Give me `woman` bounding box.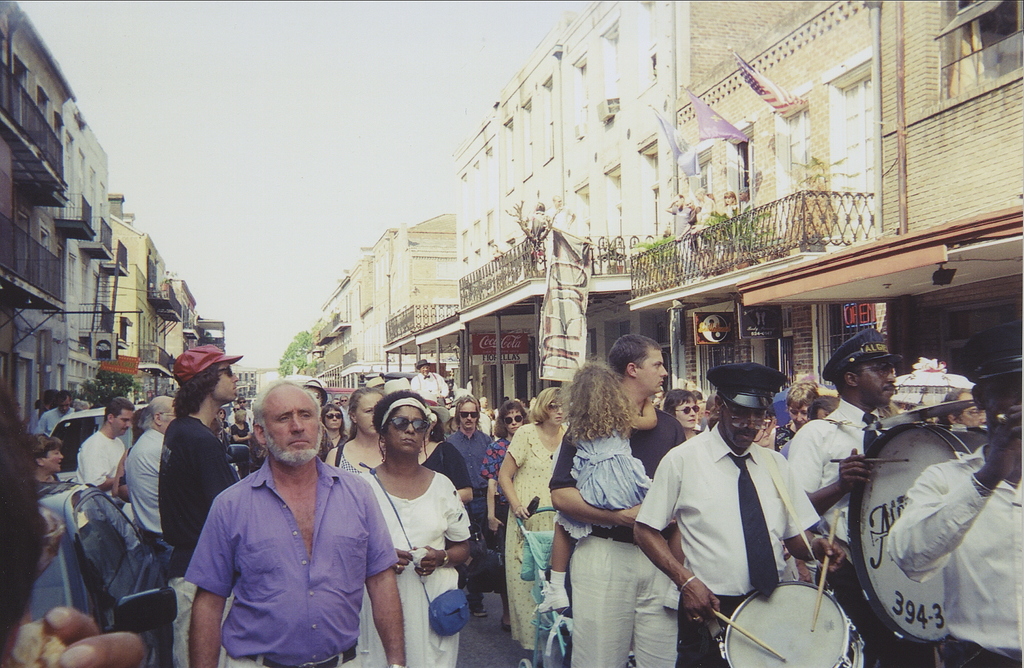
(left=497, top=385, right=572, bottom=650).
